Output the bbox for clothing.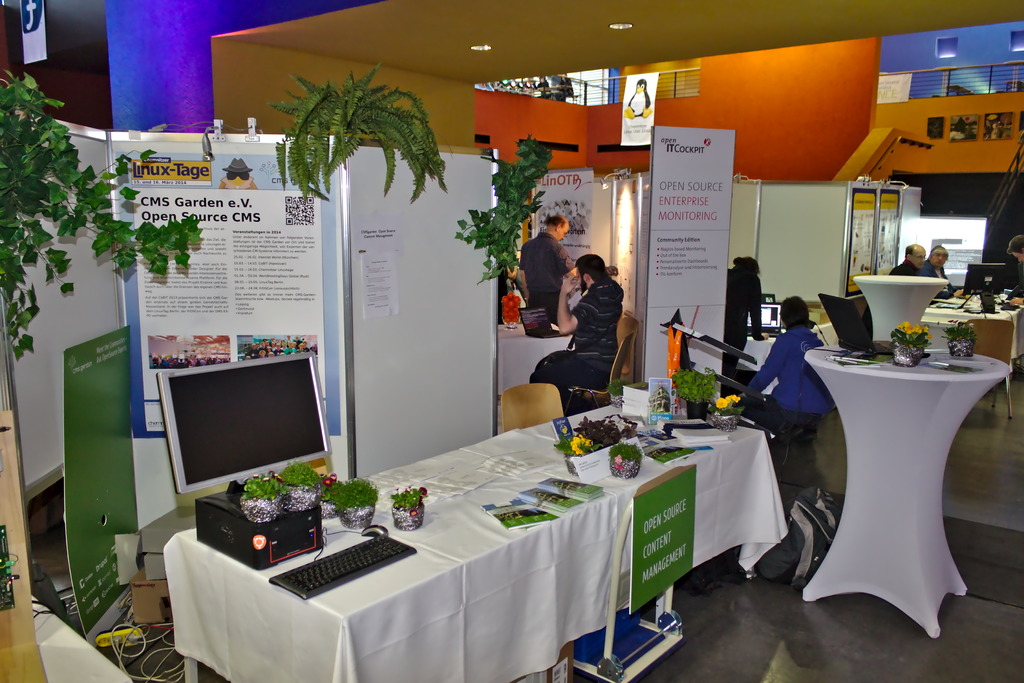
l=1007, t=260, r=1023, b=298.
